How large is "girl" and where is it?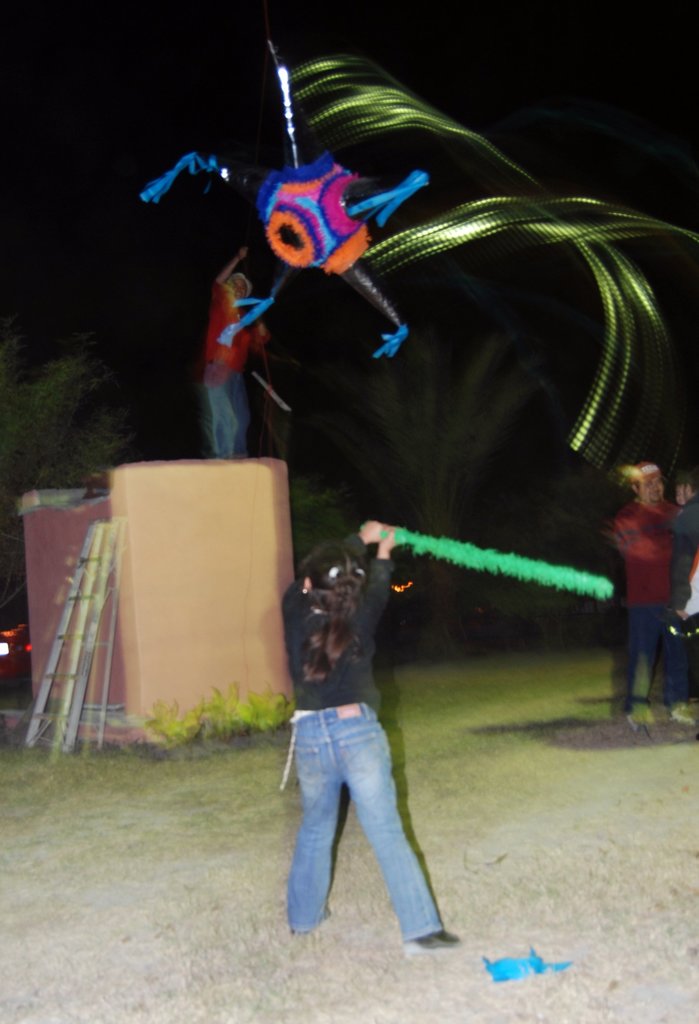
Bounding box: box(259, 515, 459, 927).
